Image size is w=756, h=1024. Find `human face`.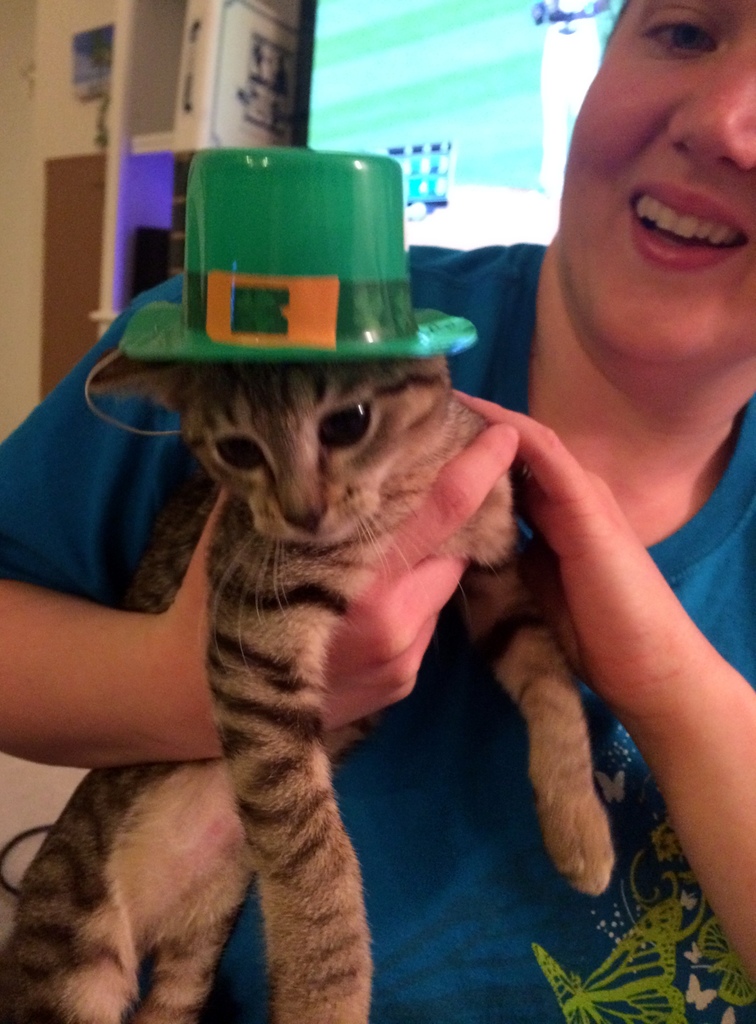
(562,3,755,372).
